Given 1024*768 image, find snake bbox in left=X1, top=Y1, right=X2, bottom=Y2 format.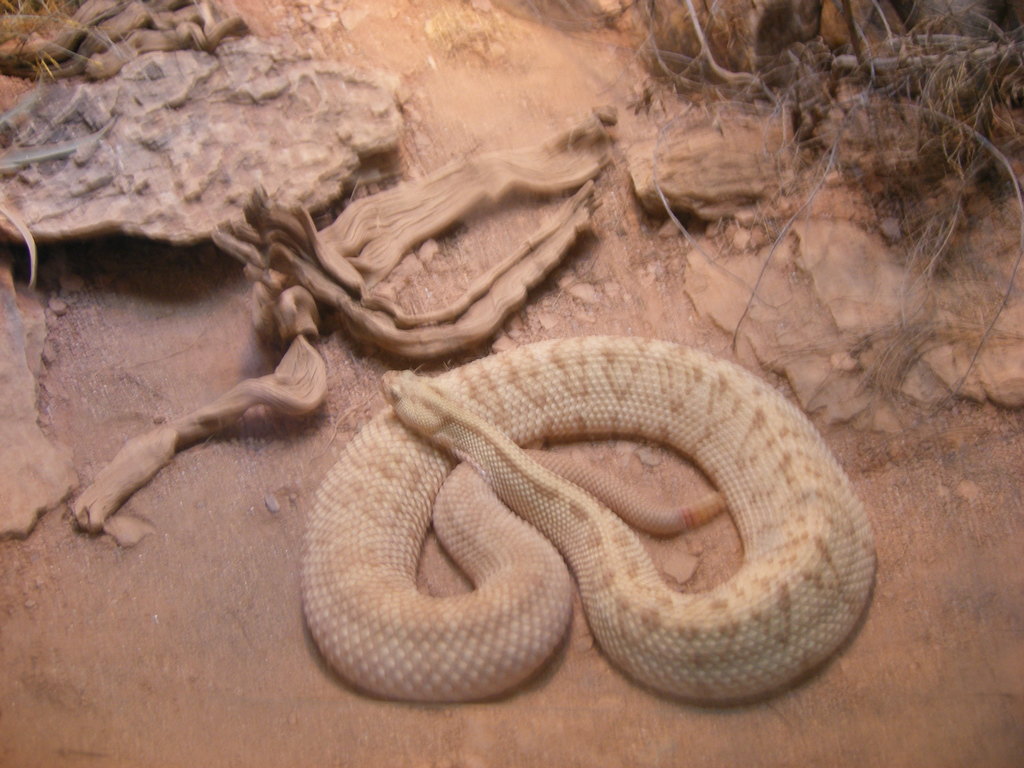
left=299, top=333, right=878, bottom=703.
